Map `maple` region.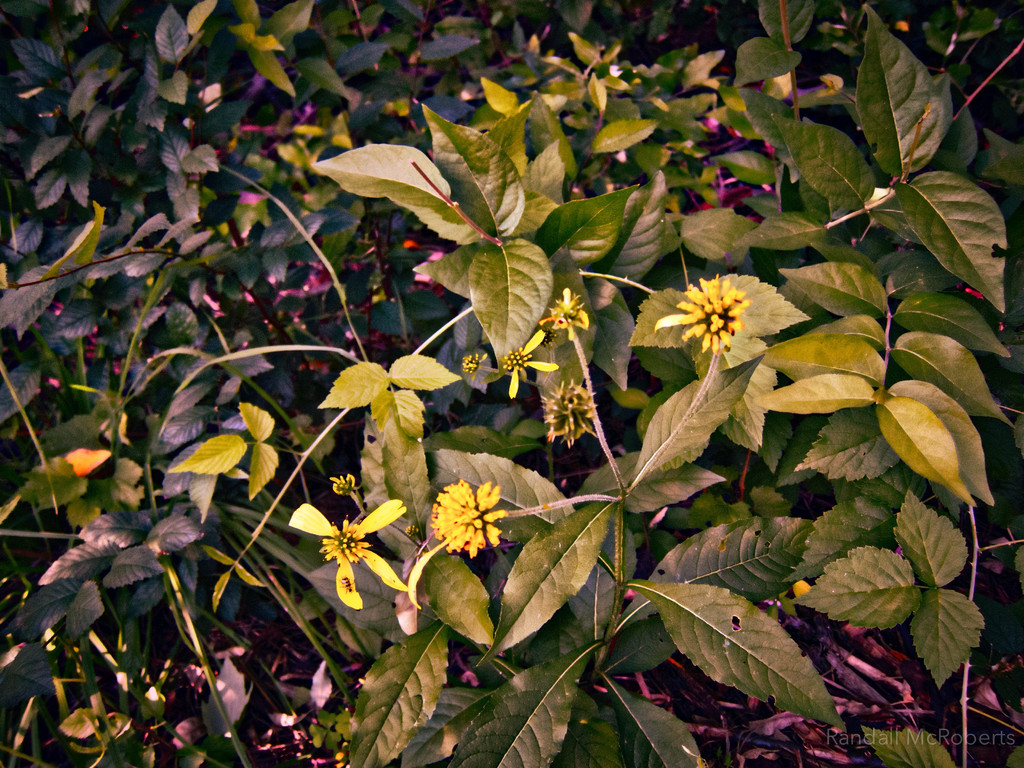
Mapped to [0, 0, 1023, 765].
